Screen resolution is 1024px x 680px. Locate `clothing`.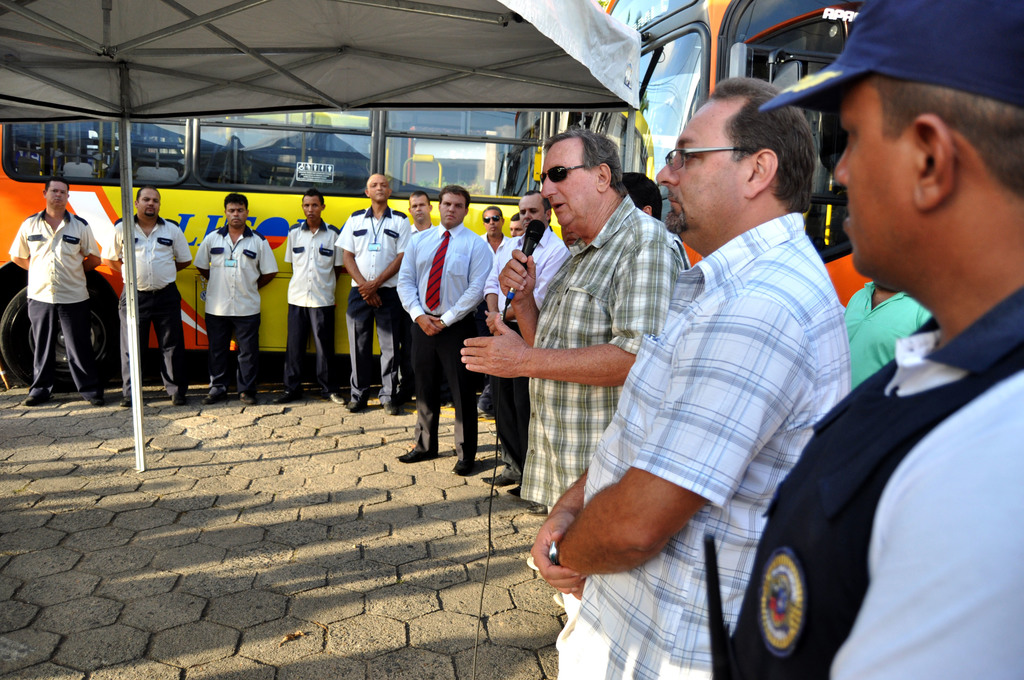
<bbox>396, 226, 493, 450</bbox>.
